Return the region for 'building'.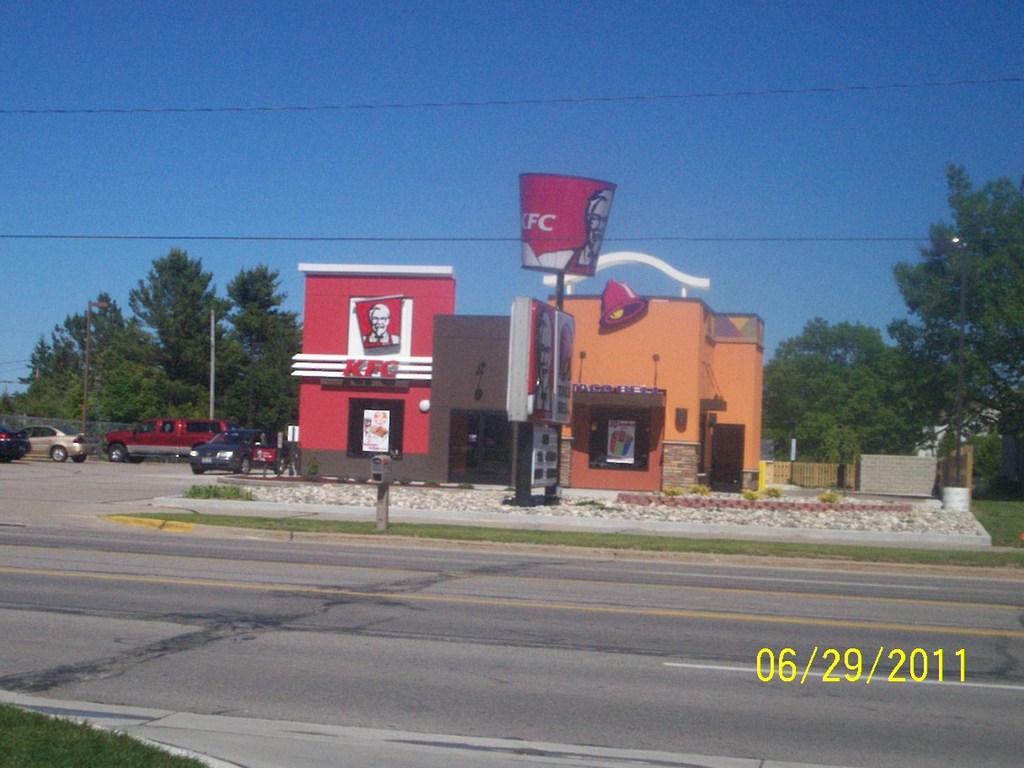
bbox=[288, 168, 765, 496].
